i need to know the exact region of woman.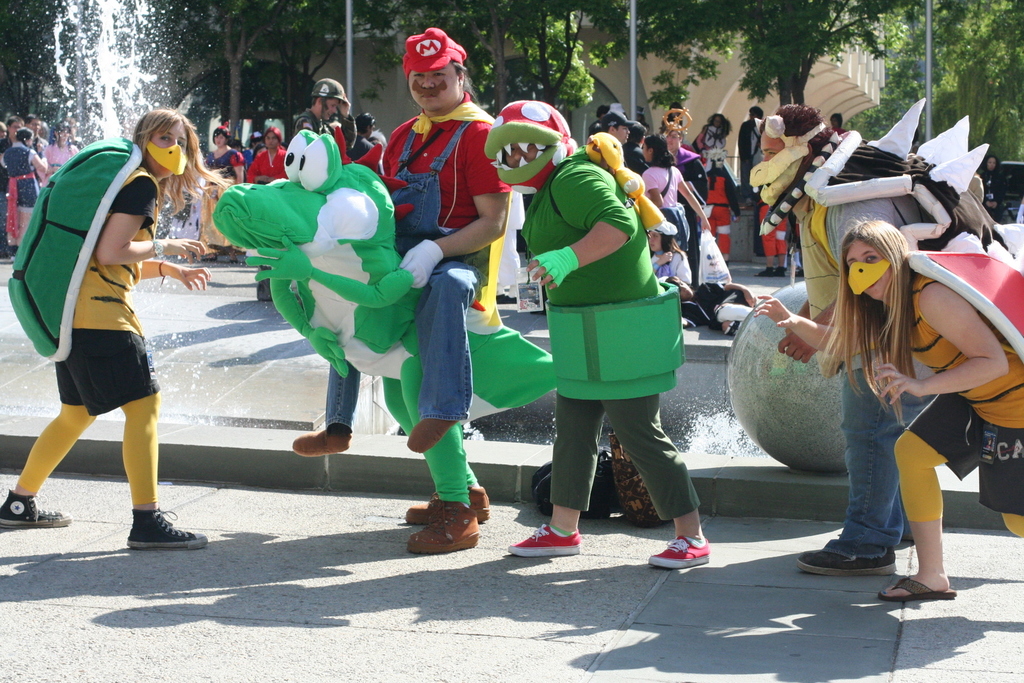
Region: left=250, top=122, right=295, bottom=184.
